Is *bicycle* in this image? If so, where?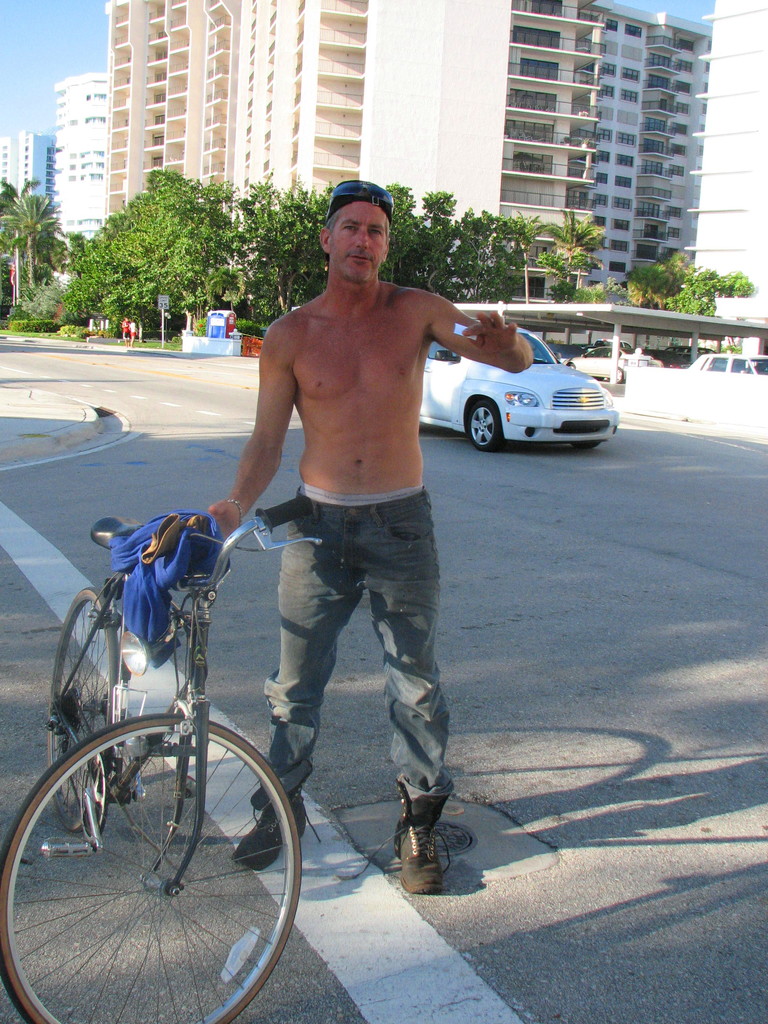
Yes, at 0 510 347 1023.
